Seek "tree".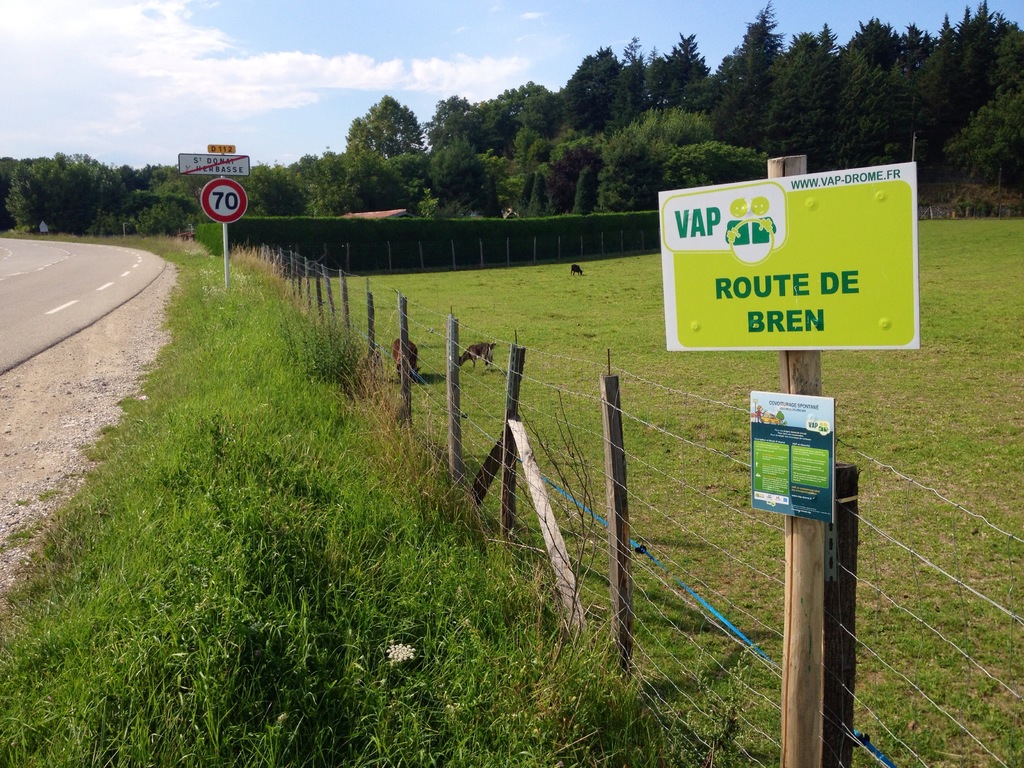
[left=708, top=0, right=788, bottom=141].
